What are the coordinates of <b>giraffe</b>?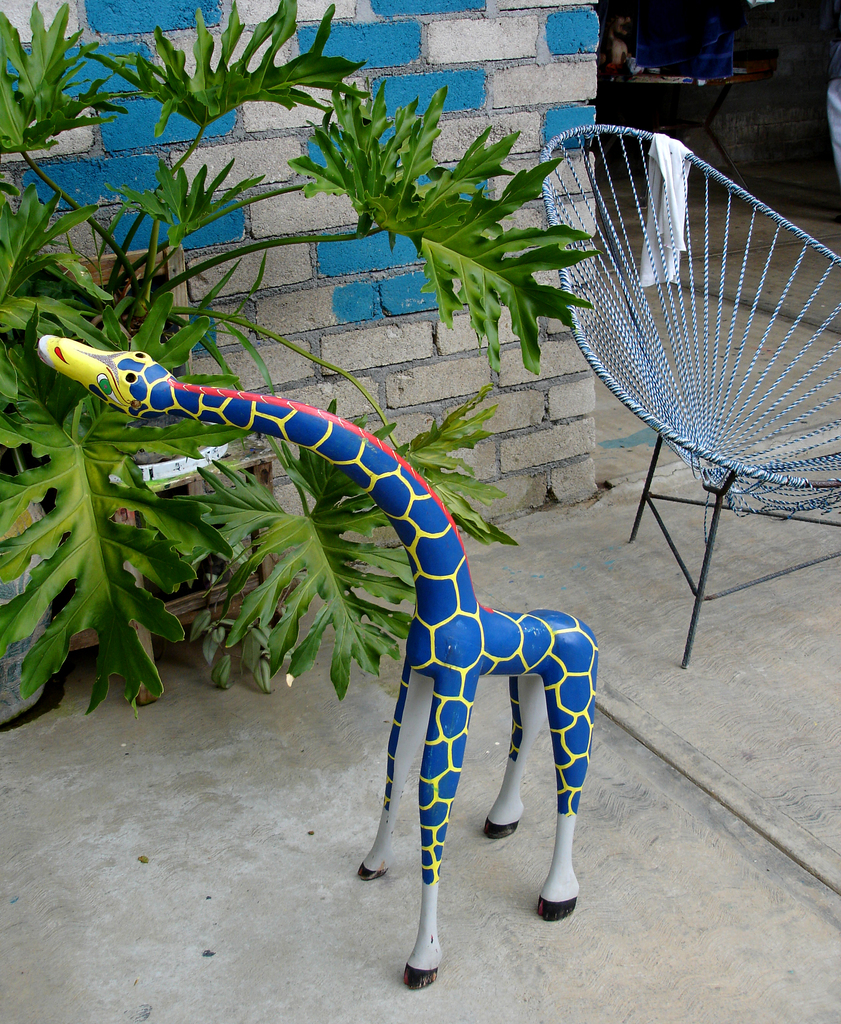
left=44, top=330, right=597, bottom=990.
